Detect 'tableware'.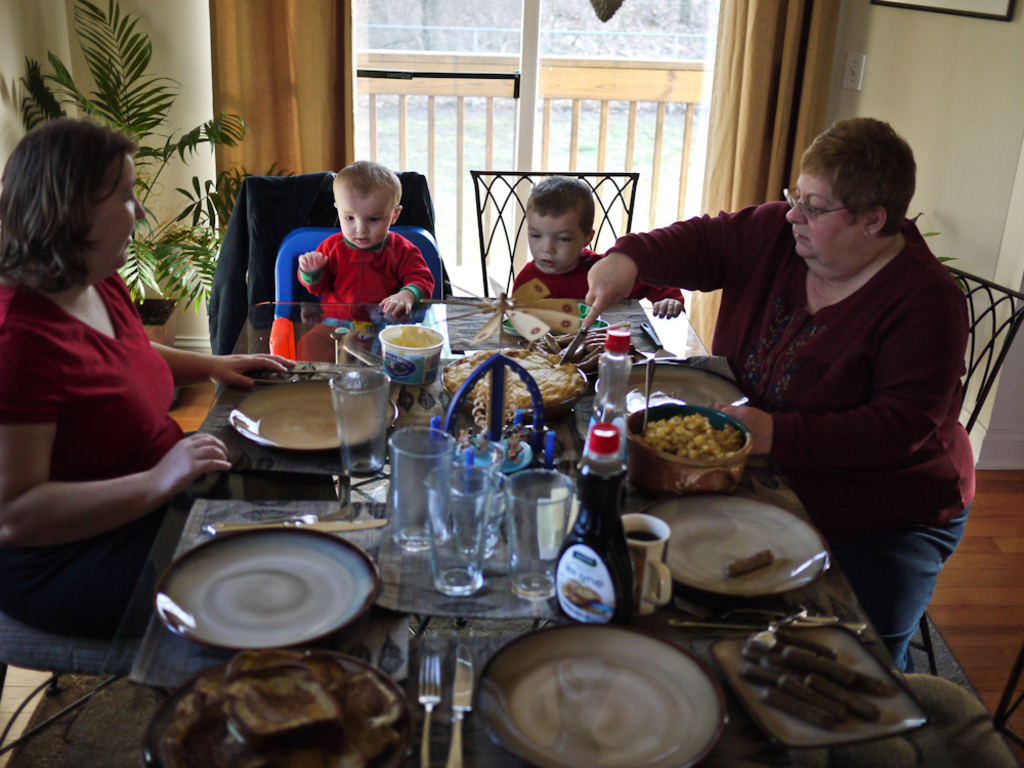
Detected at (146, 543, 382, 660).
